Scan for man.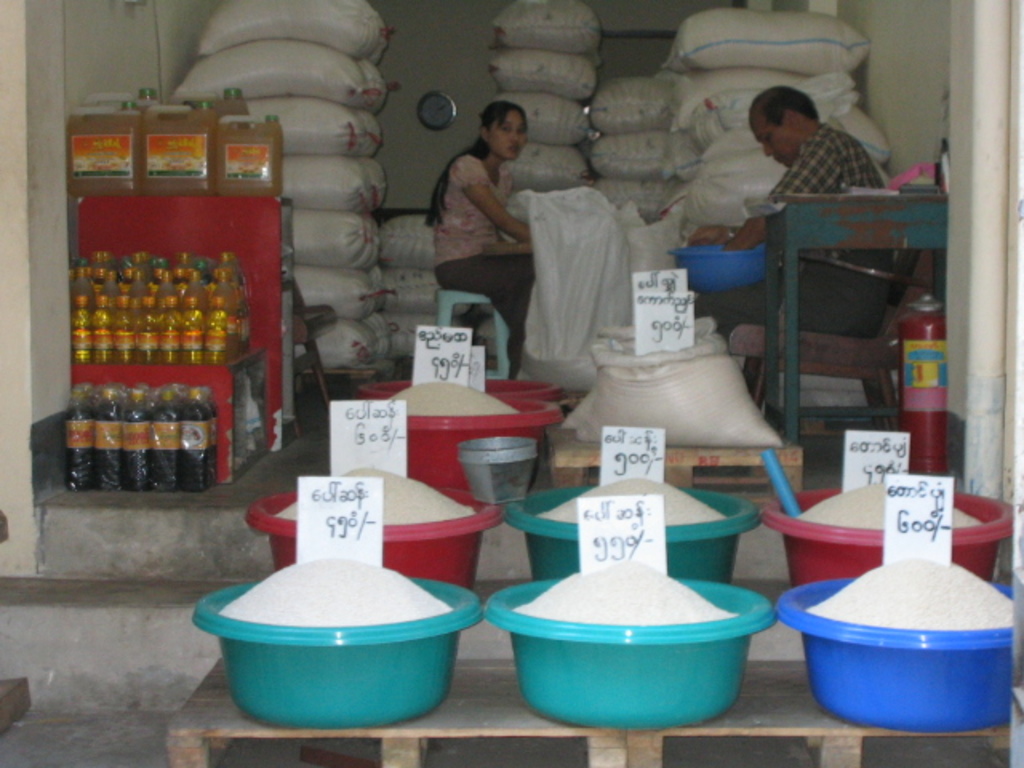
Scan result: x1=694, y1=83, x2=896, y2=334.
